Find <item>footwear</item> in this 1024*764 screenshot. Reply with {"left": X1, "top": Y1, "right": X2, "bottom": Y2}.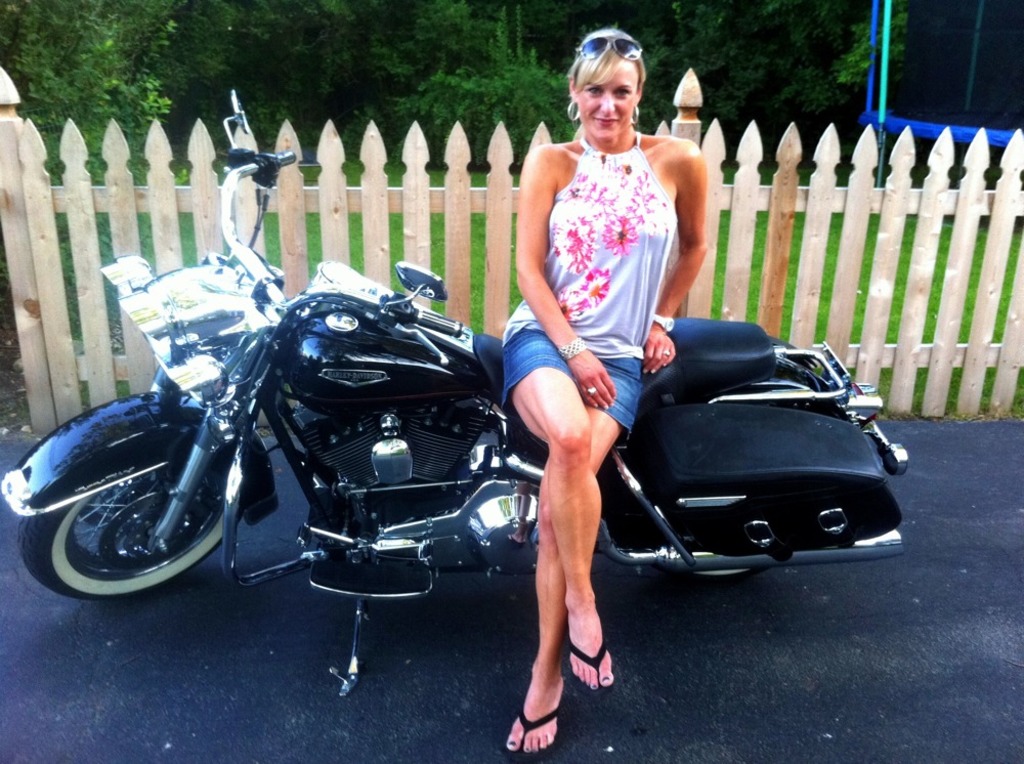
{"left": 496, "top": 703, "right": 557, "bottom": 759}.
